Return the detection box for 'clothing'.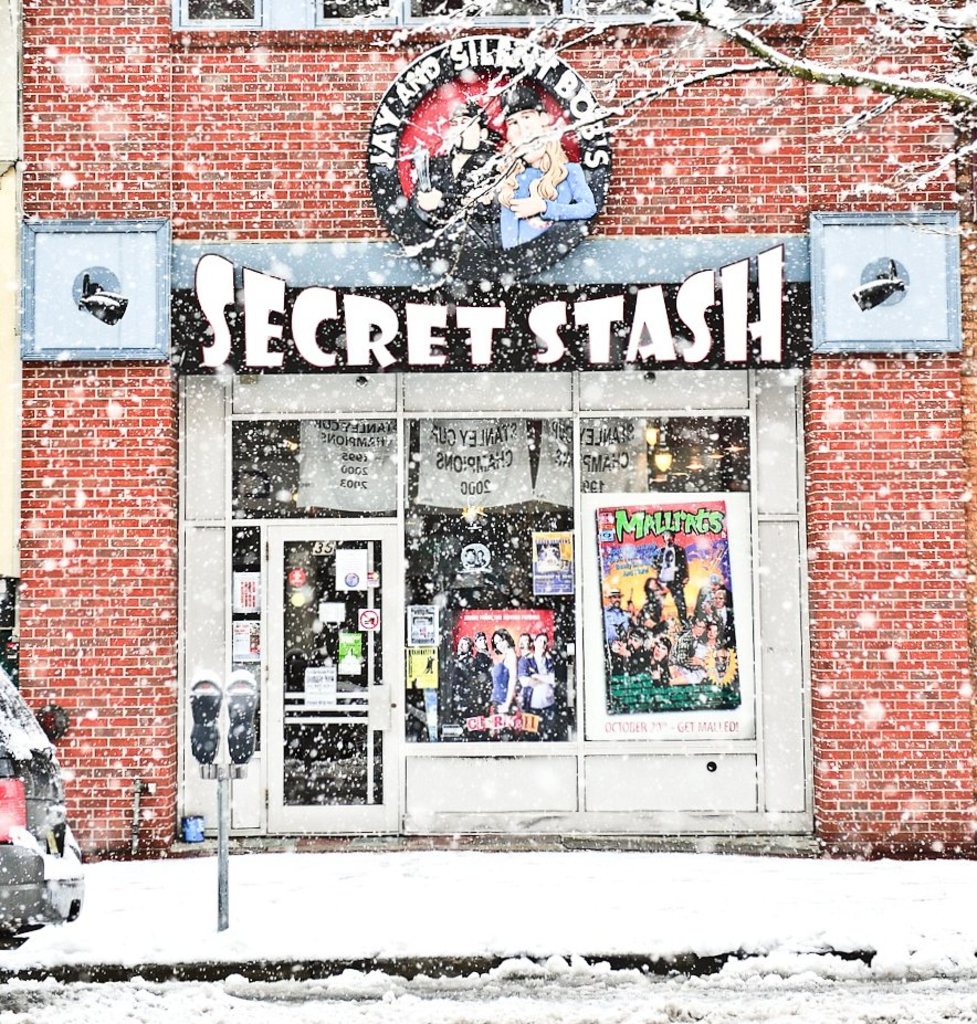
bbox=(490, 662, 512, 701).
